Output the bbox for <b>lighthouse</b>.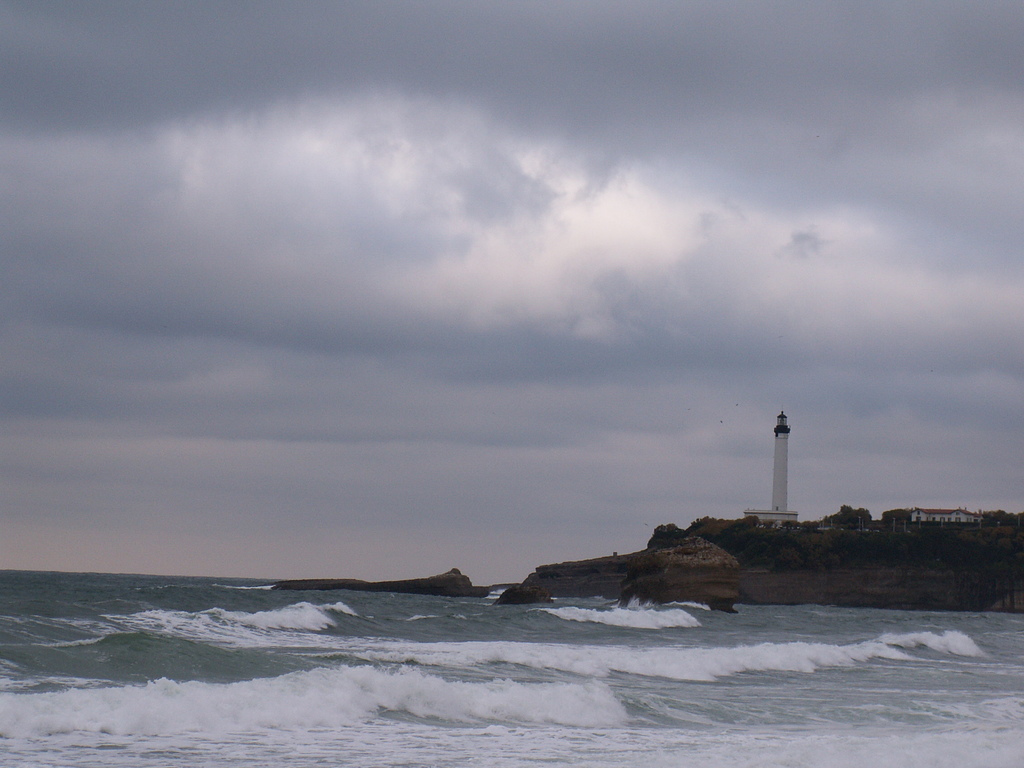
772:405:792:512.
